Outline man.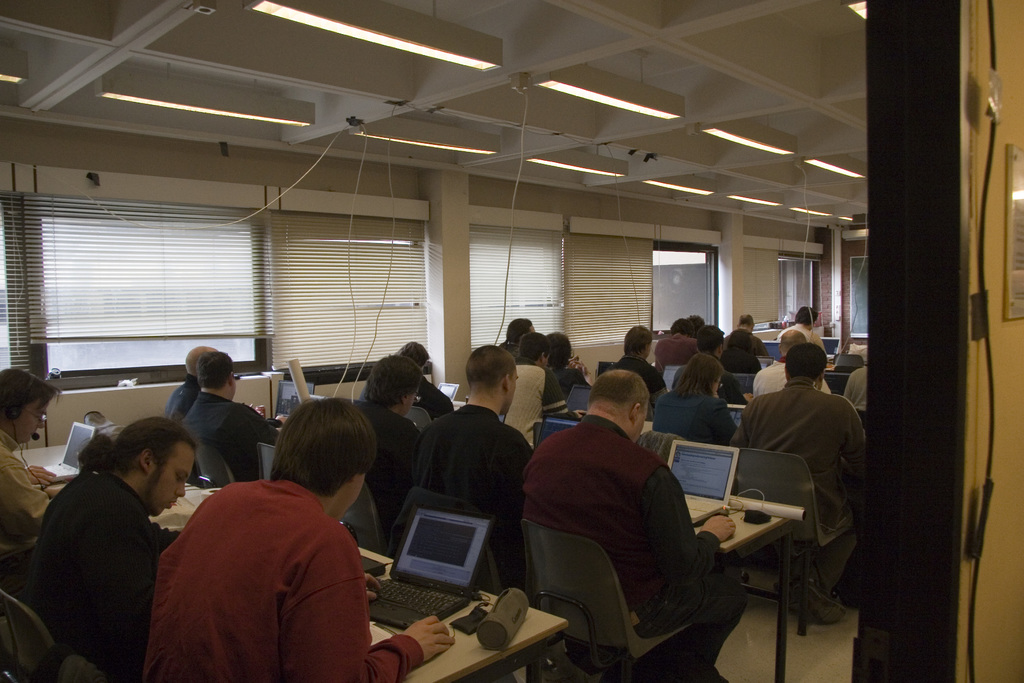
Outline: <box>163,346,225,432</box>.
